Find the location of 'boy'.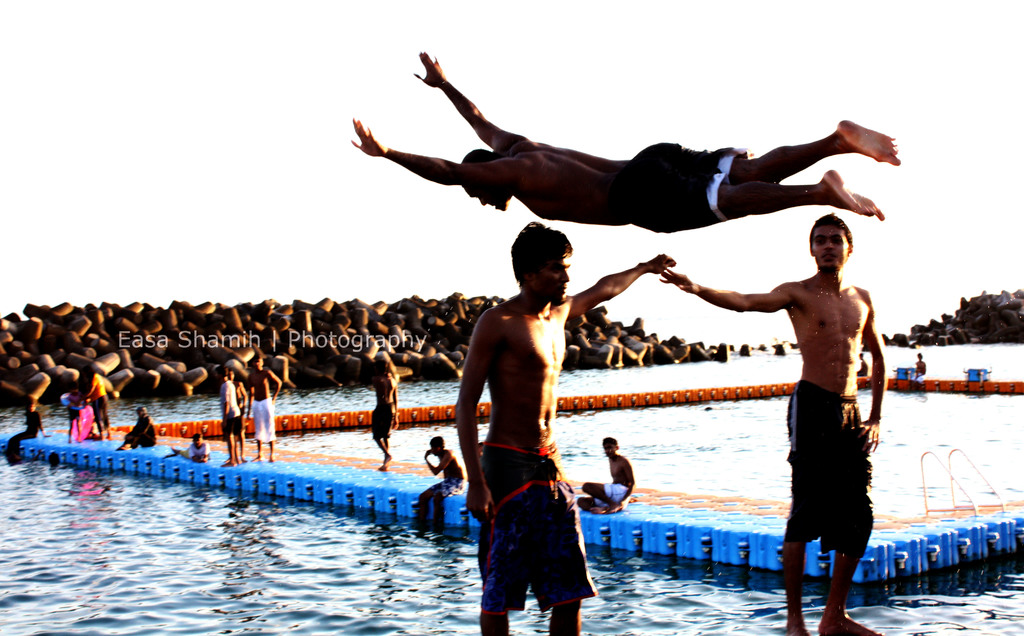
Location: Rect(244, 356, 287, 461).
